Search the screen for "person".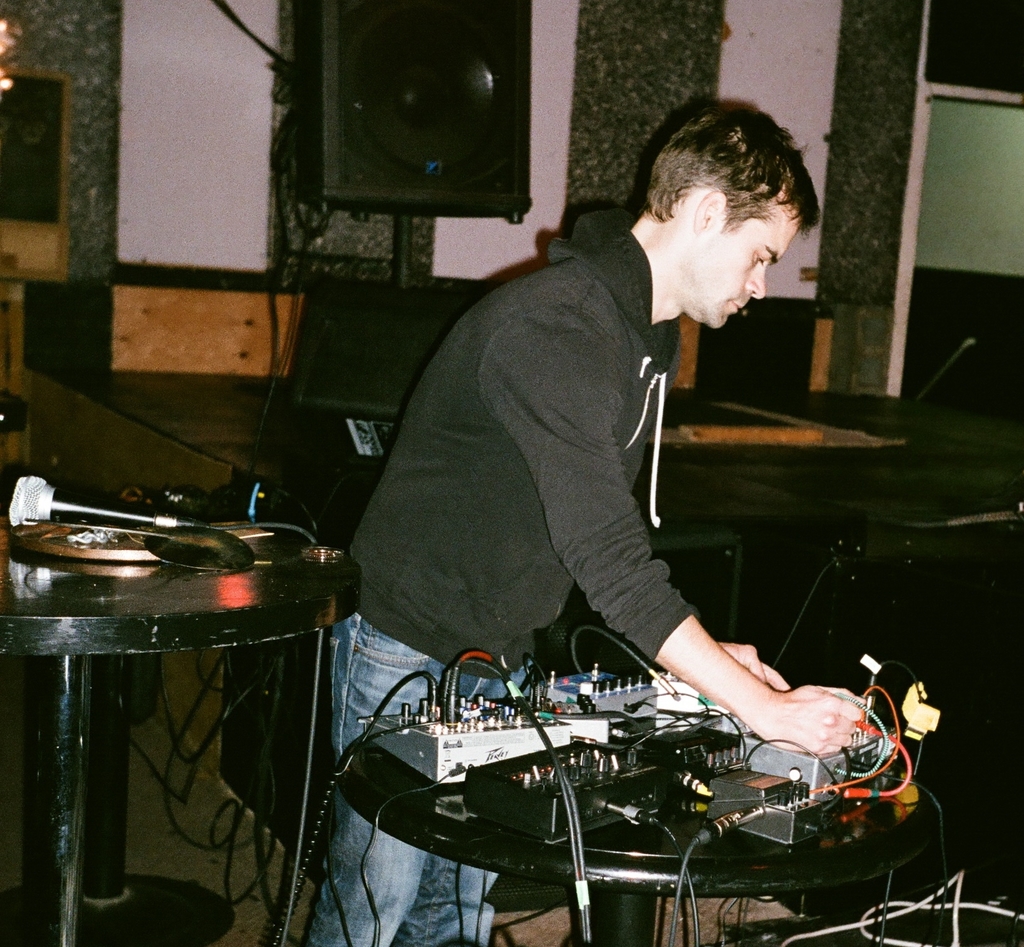
Found at region(297, 90, 871, 946).
